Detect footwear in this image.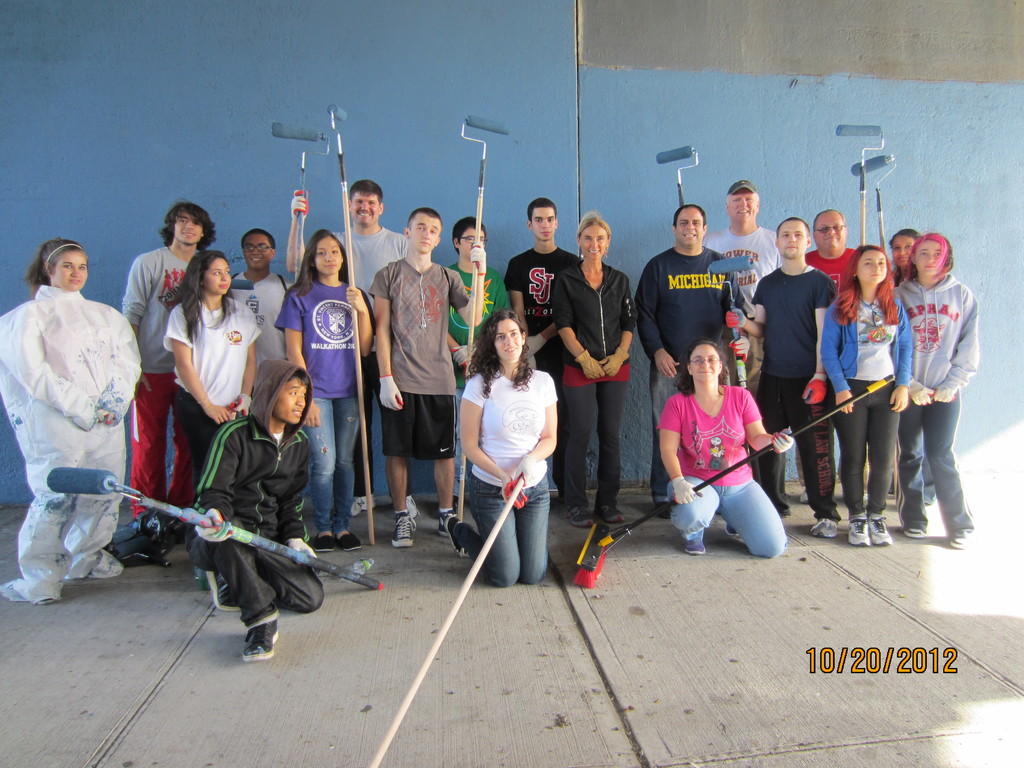
Detection: box=[806, 516, 838, 539].
